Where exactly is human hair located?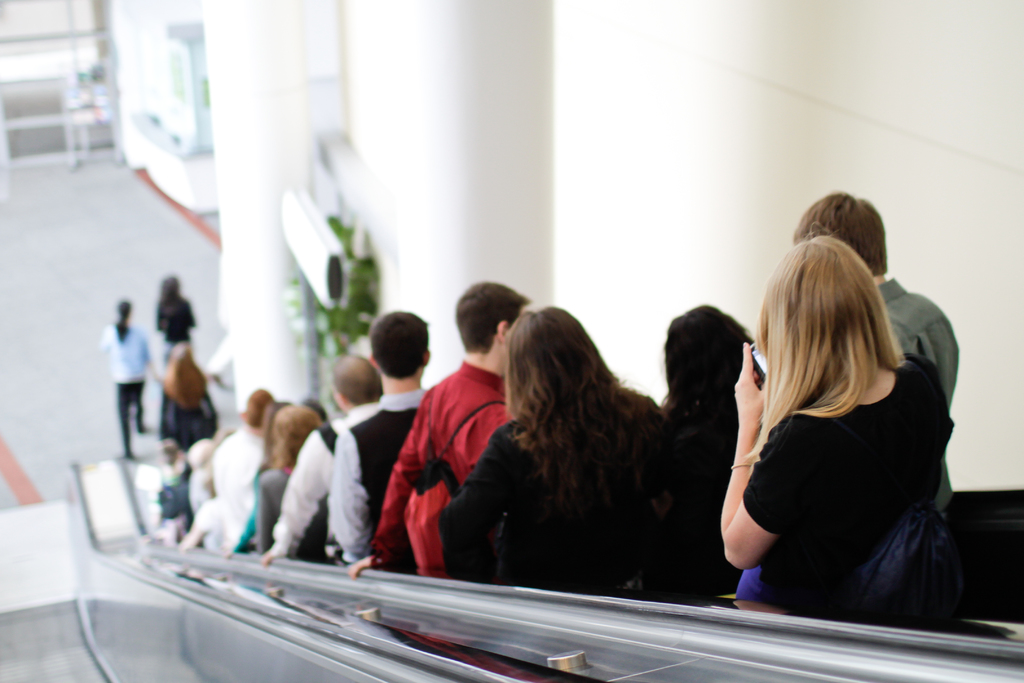
Its bounding box is x1=273 y1=402 x2=317 y2=465.
